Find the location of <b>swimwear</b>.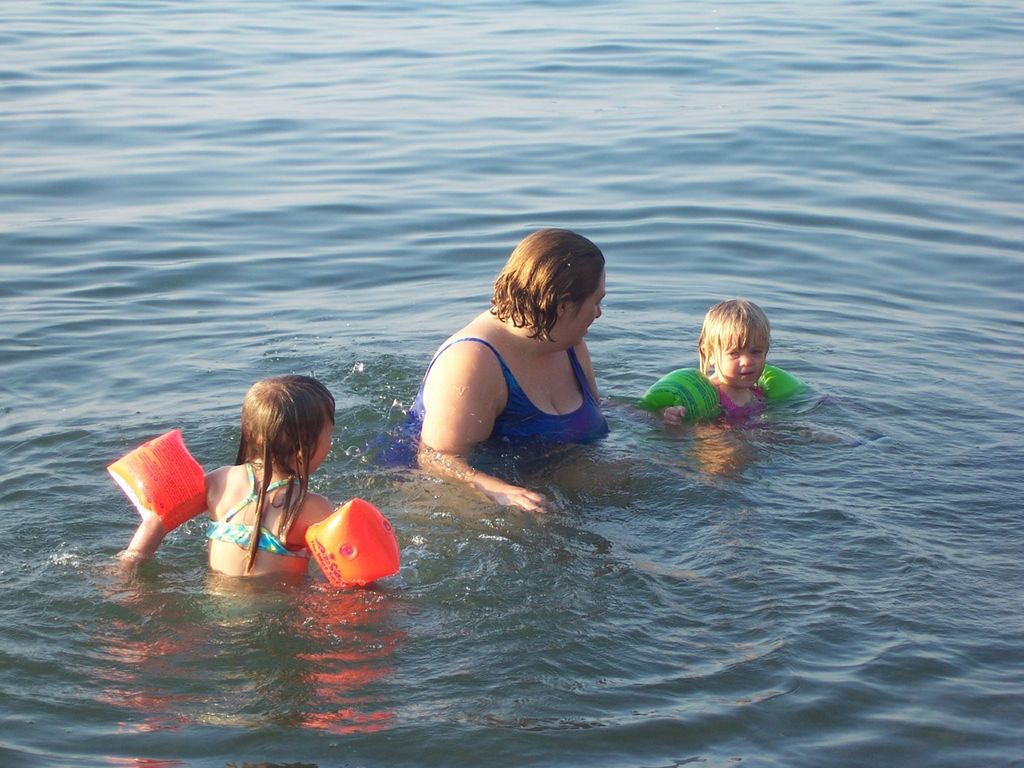
Location: select_region(403, 333, 611, 468).
